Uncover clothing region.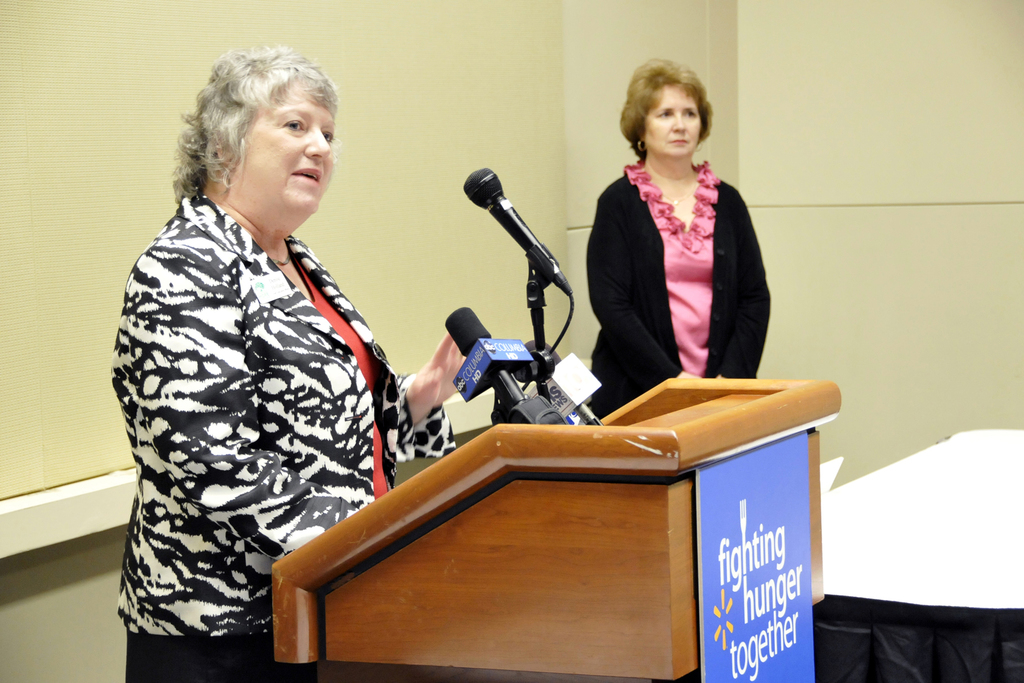
Uncovered: 595 163 765 410.
